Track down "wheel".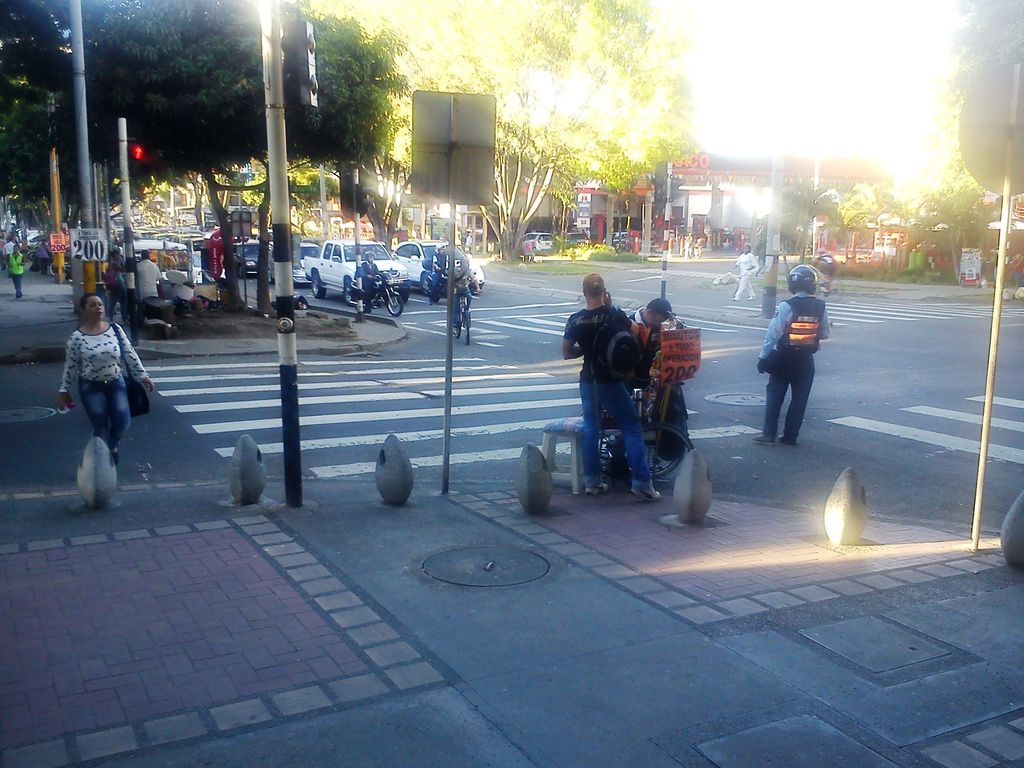
Tracked to detection(623, 442, 684, 479).
